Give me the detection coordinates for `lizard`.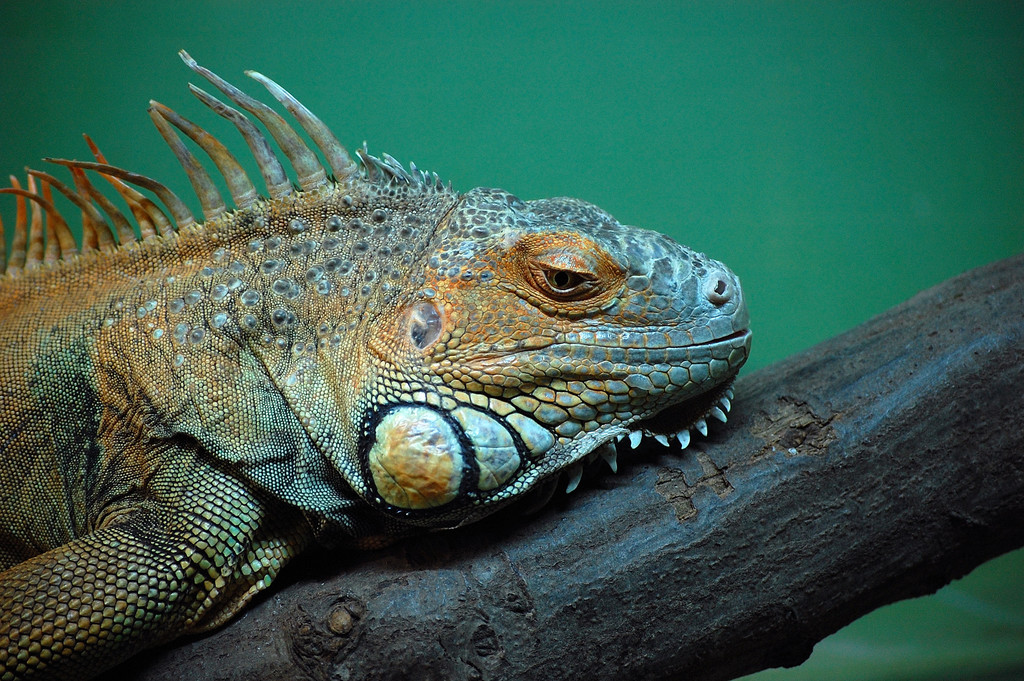
detection(1, 53, 750, 678).
